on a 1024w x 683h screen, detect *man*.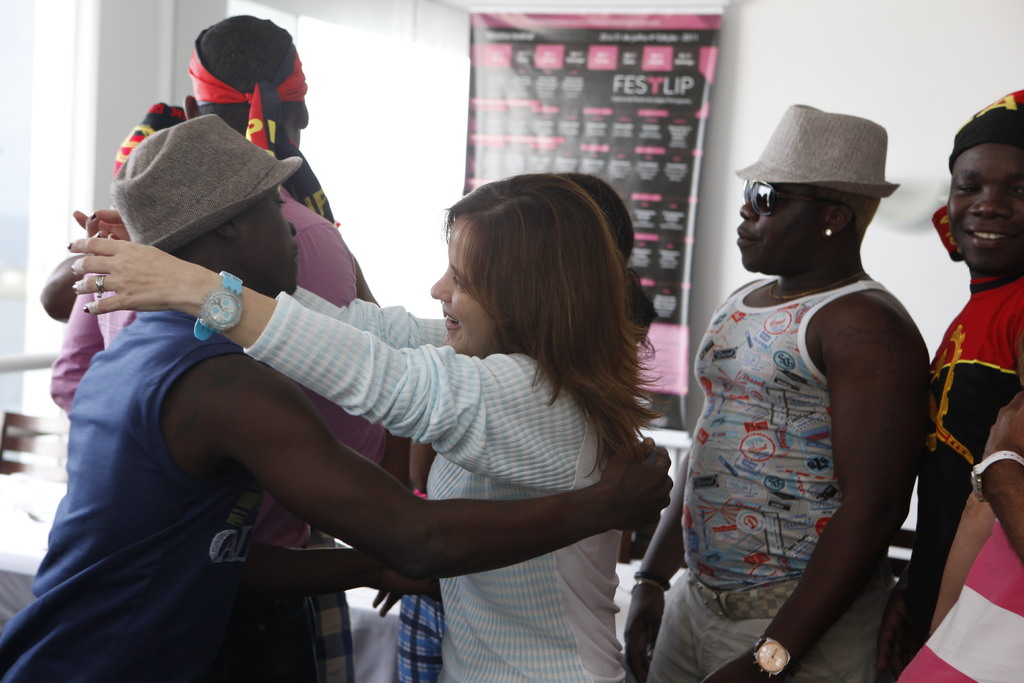
select_region(616, 104, 931, 681).
